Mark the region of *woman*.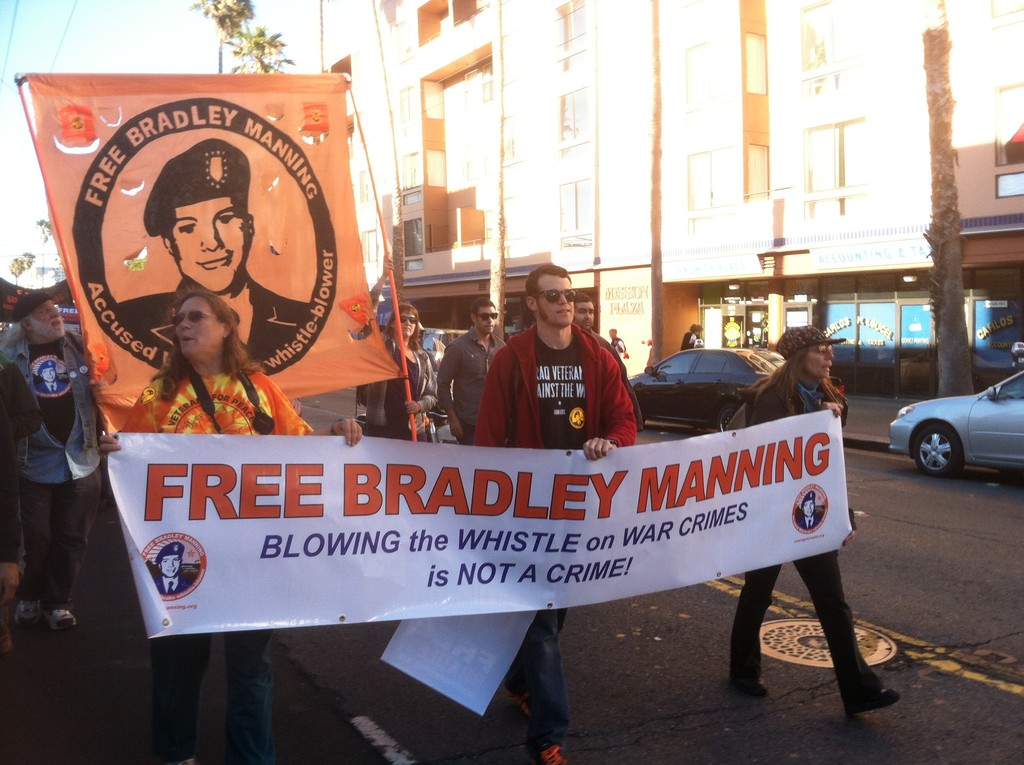
Region: {"left": 97, "top": 287, "right": 359, "bottom": 752}.
